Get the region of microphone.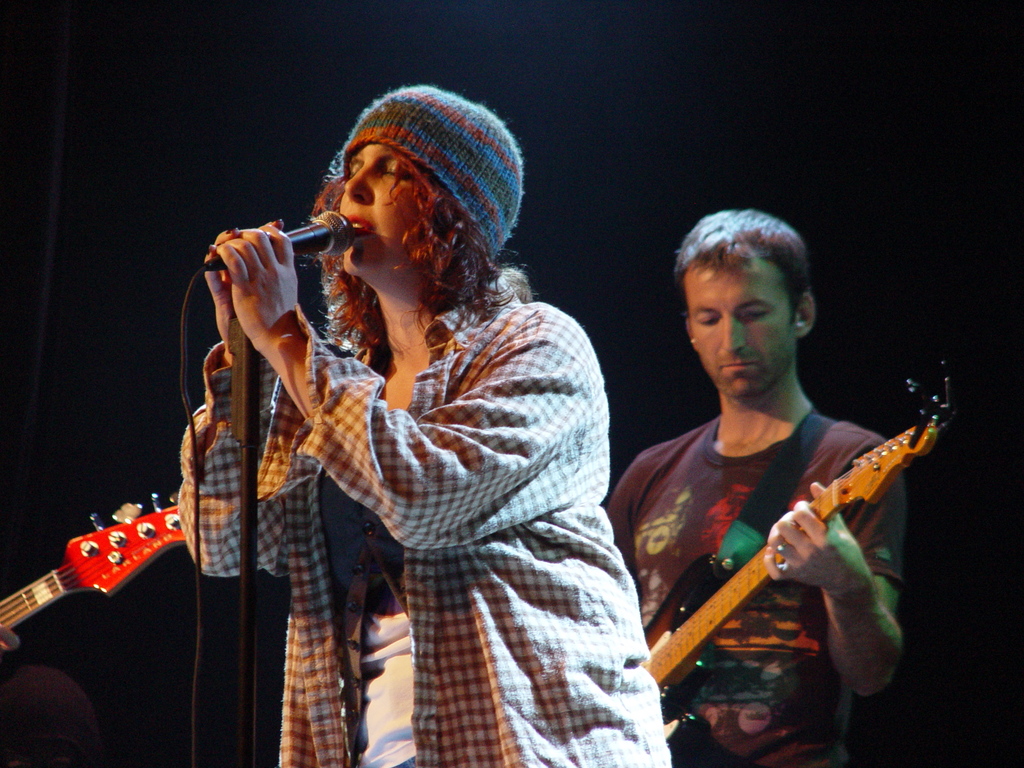
BBox(203, 202, 363, 289).
